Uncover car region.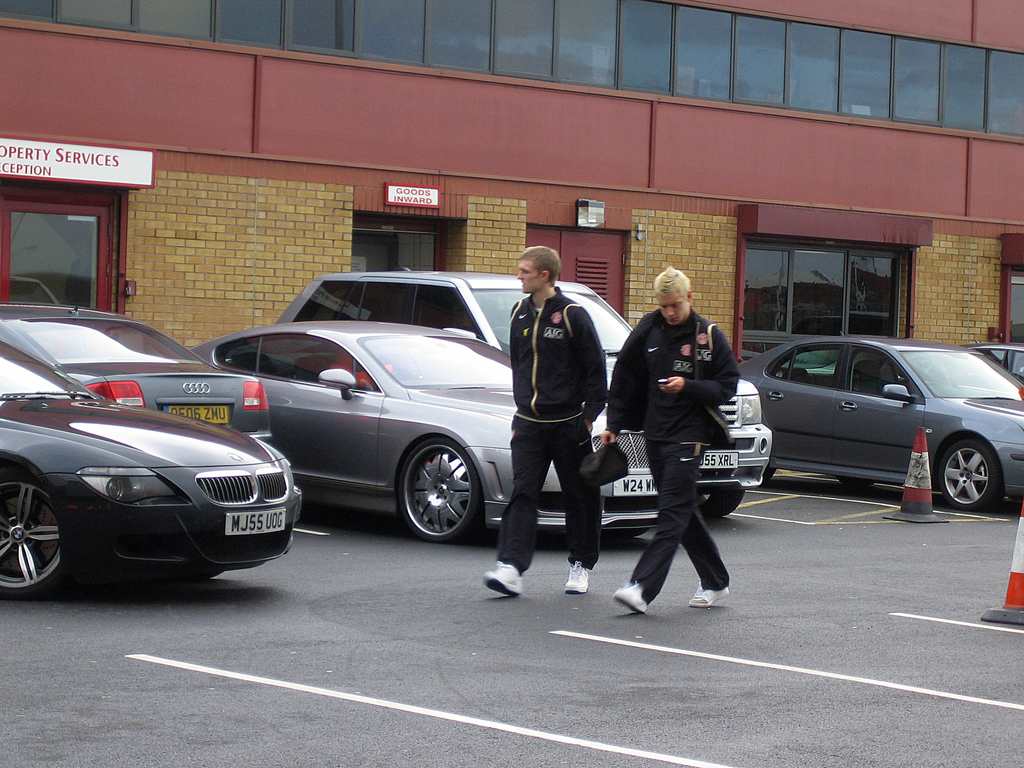
Uncovered: Rect(0, 291, 266, 445).
